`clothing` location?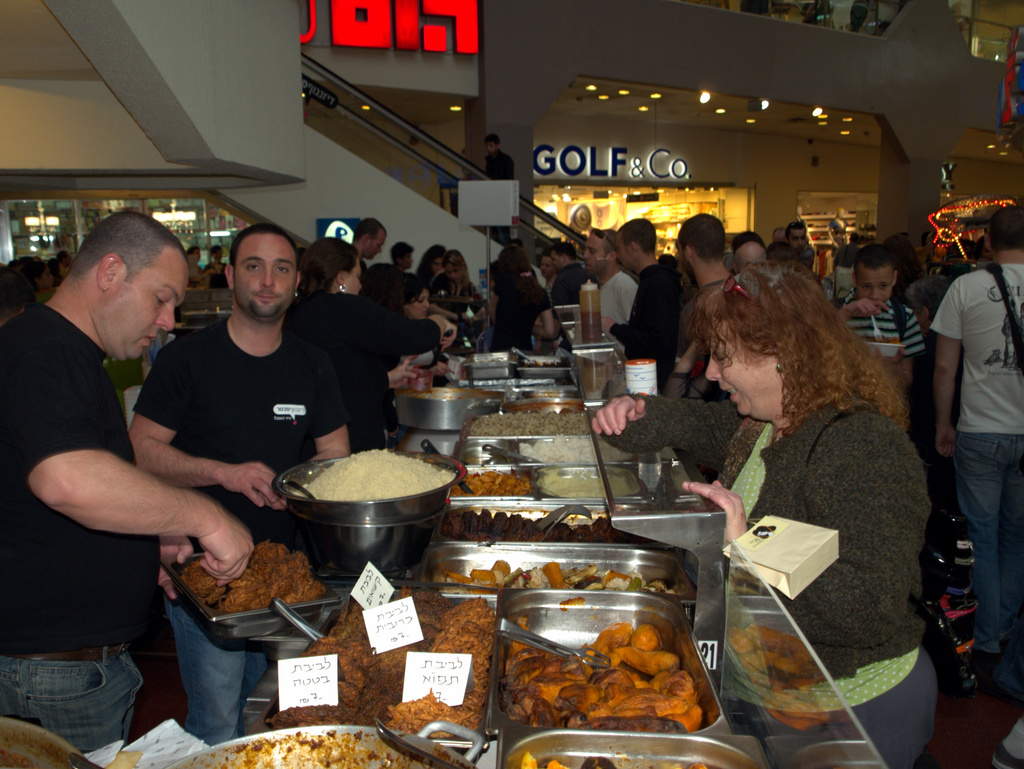
crop(834, 290, 923, 358)
